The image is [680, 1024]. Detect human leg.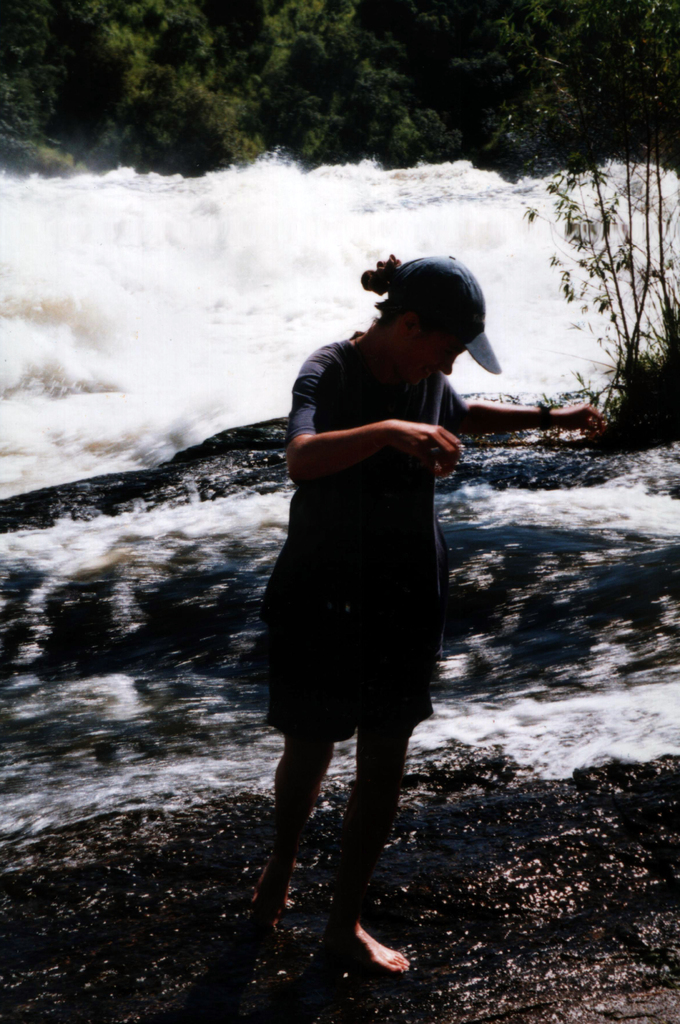
Detection: [left=259, top=547, right=357, bottom=922].
